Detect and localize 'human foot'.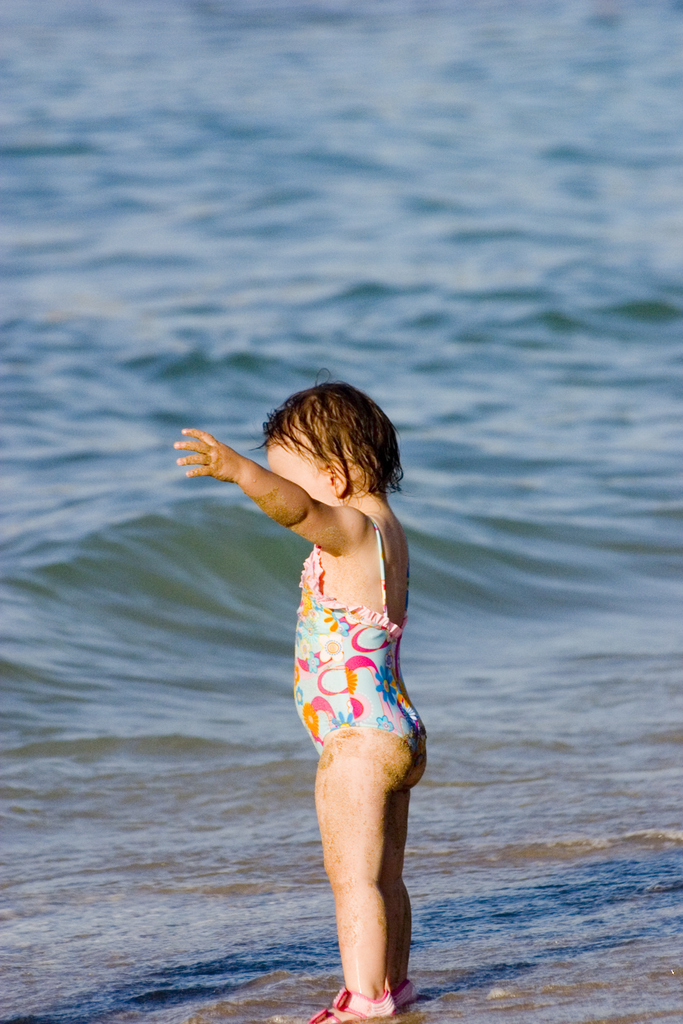
Localized at (x1=310, y1=976, x2=401, y2=1017).
